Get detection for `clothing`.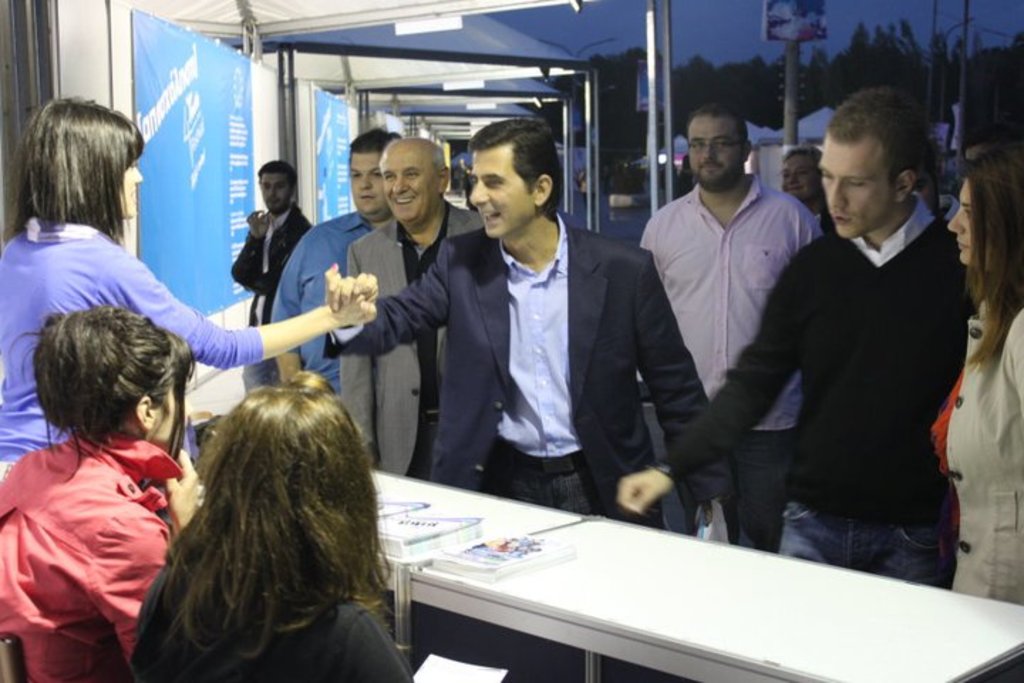
Detection: [left=333, top=206, right=731, bottom=528].
